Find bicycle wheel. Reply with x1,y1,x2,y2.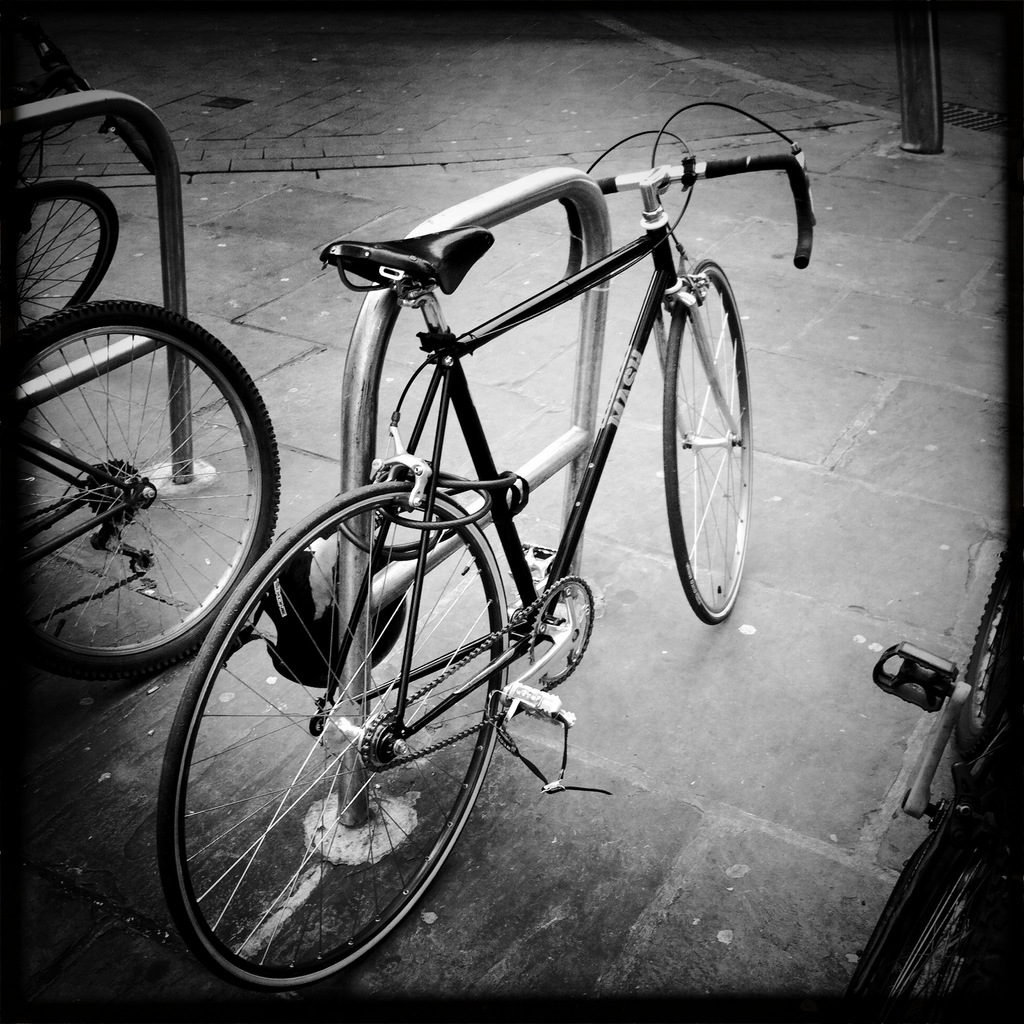
662,259,755,628.
